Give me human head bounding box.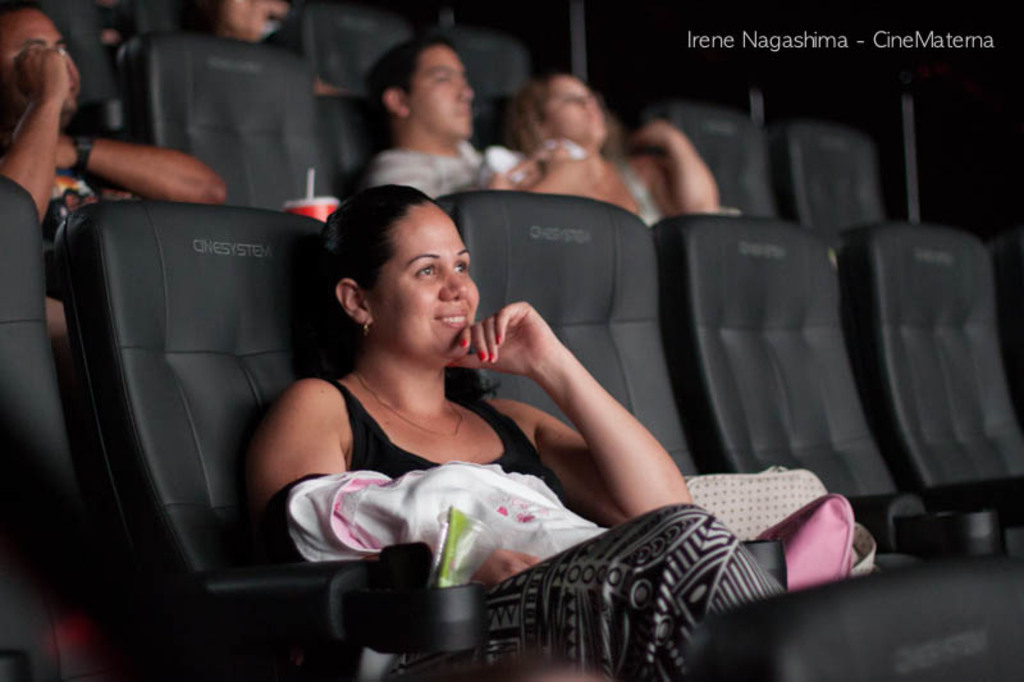
<box>0,12,78,124</box>.
